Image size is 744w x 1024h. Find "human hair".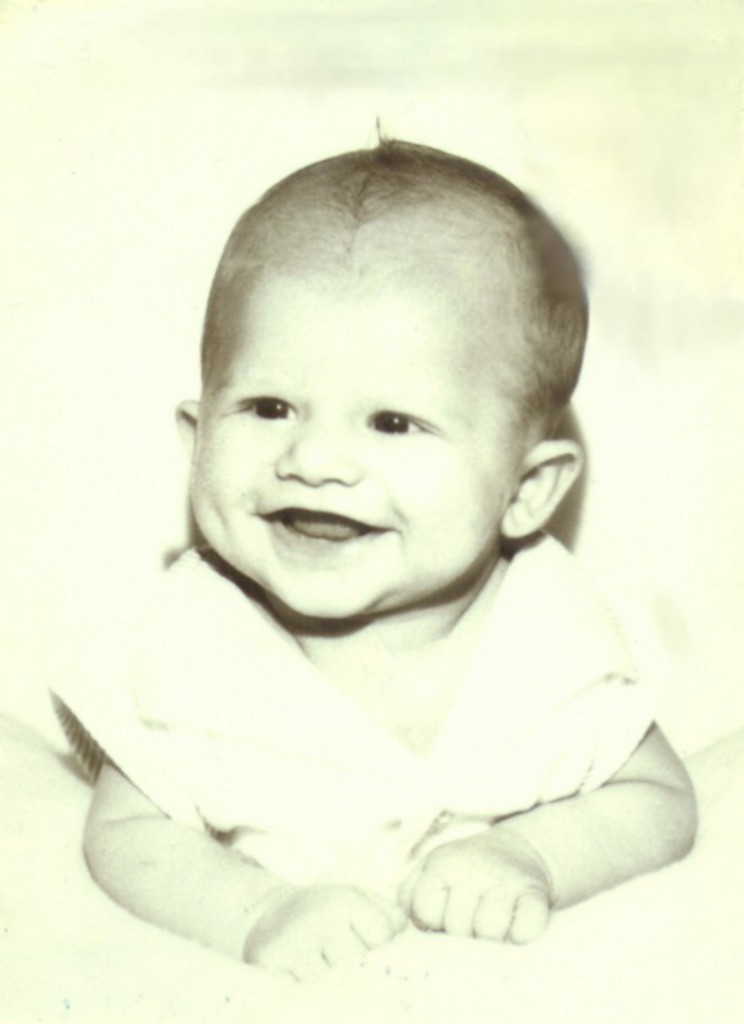
(x1=179, y1=142, x2=556, y2=513).
